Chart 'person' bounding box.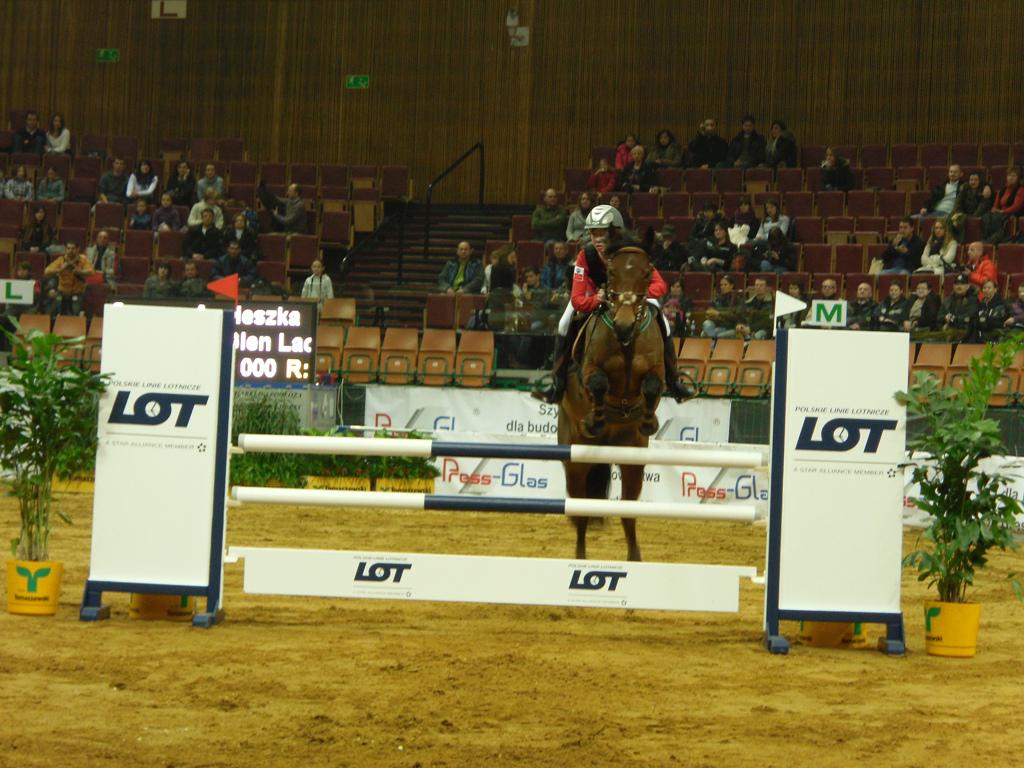
Charted: (x1=117, y1=151, x2=167, y2=201).
